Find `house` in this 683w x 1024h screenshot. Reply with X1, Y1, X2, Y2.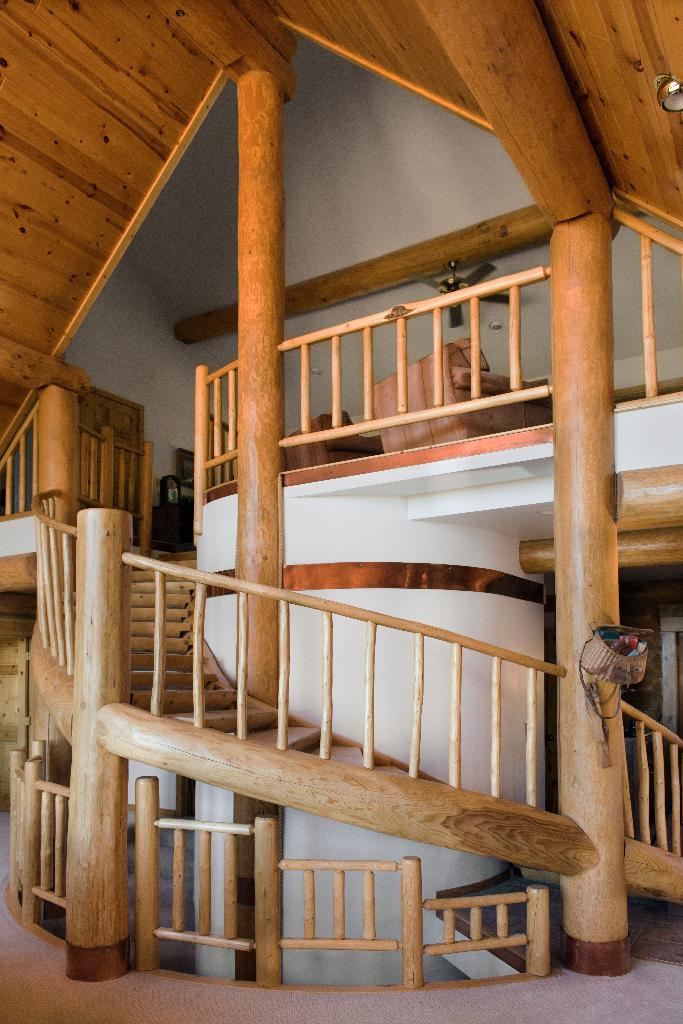
1, 0, 682, 1023.
